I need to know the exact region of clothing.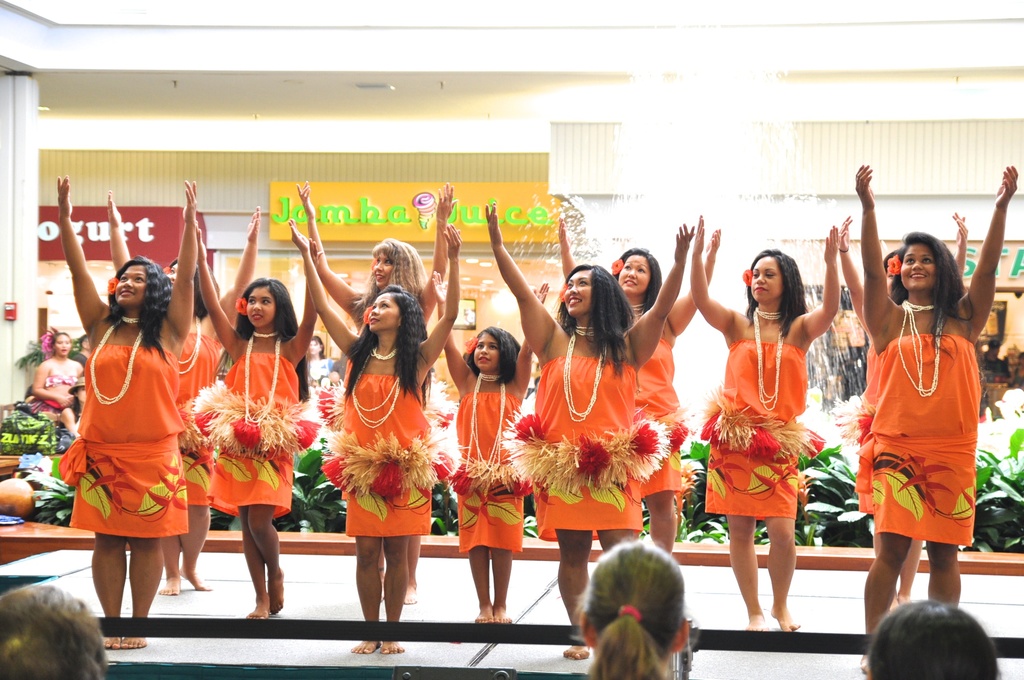
Region: Rect(701, 340, 824, 517).
